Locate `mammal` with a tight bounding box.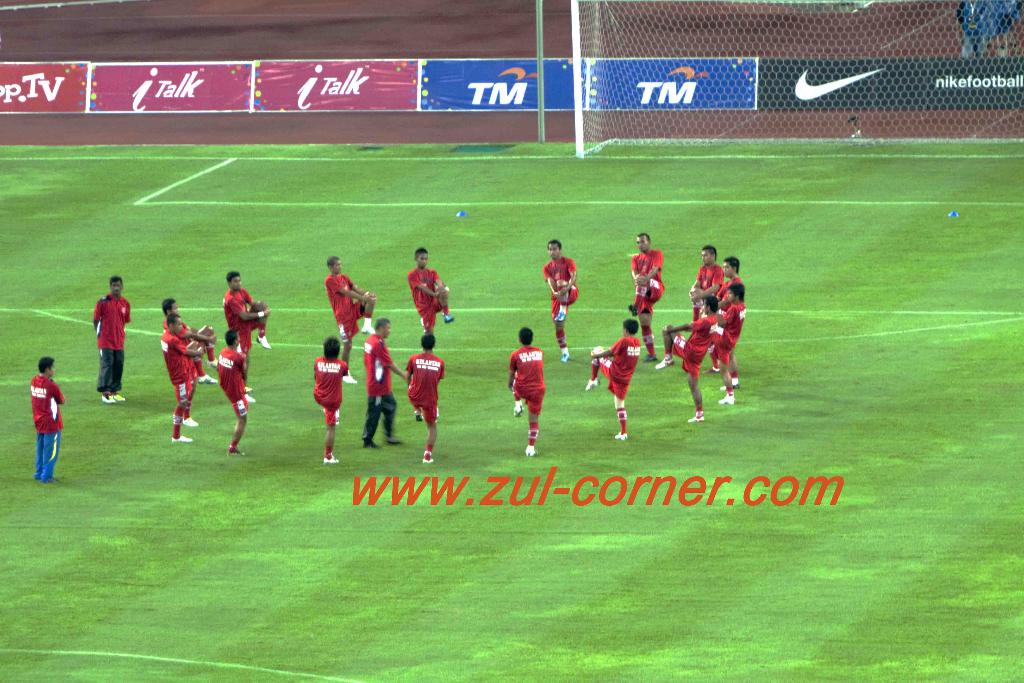
rect(324, 259, 377, 385).
